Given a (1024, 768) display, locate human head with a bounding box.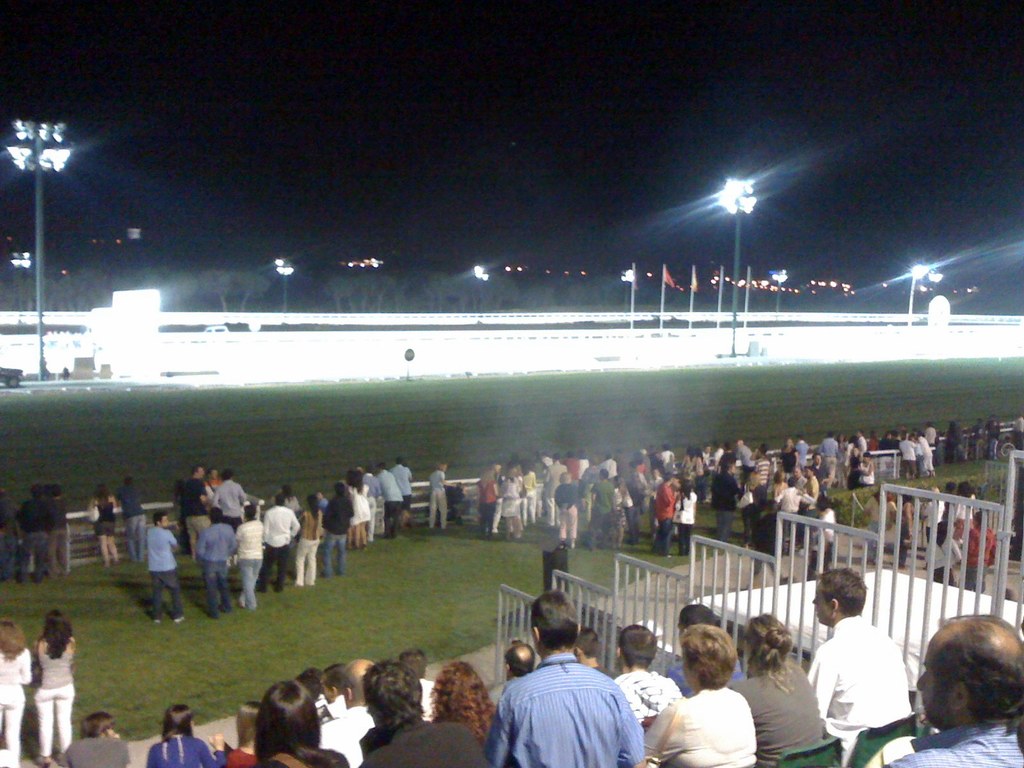
Located: 340, 659, 372, 705.
